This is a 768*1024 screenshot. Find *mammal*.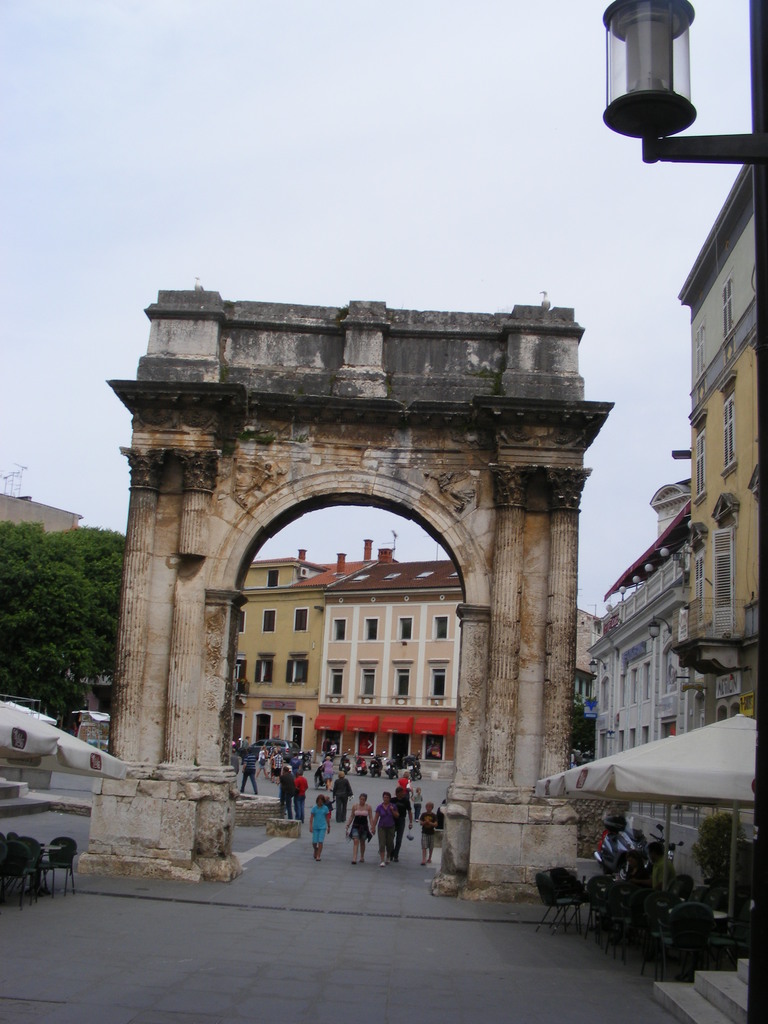
Bounding box: BBox(374, 794, 401, 865).
